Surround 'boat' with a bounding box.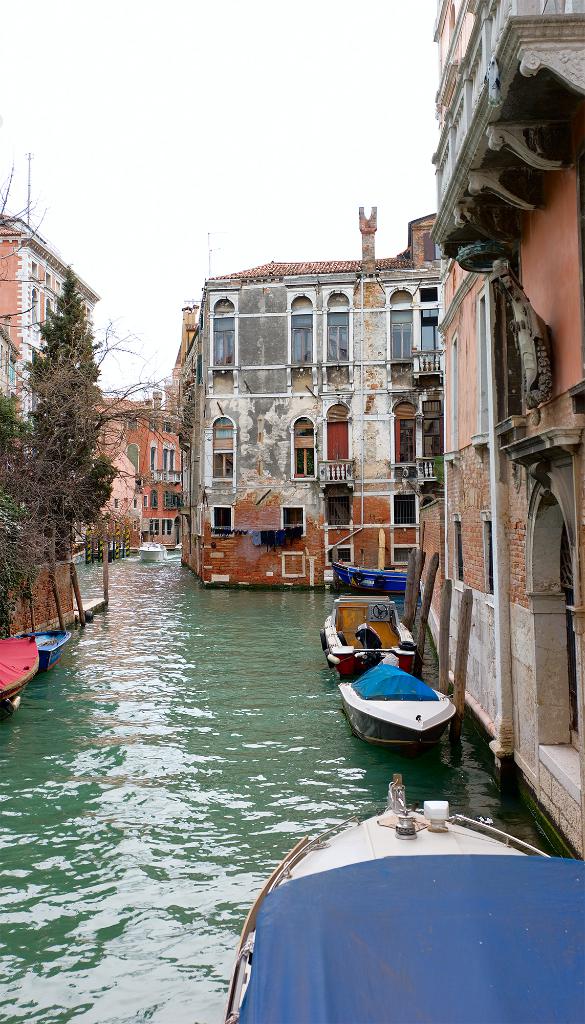
bbox=[35, 626, 73, 675].
